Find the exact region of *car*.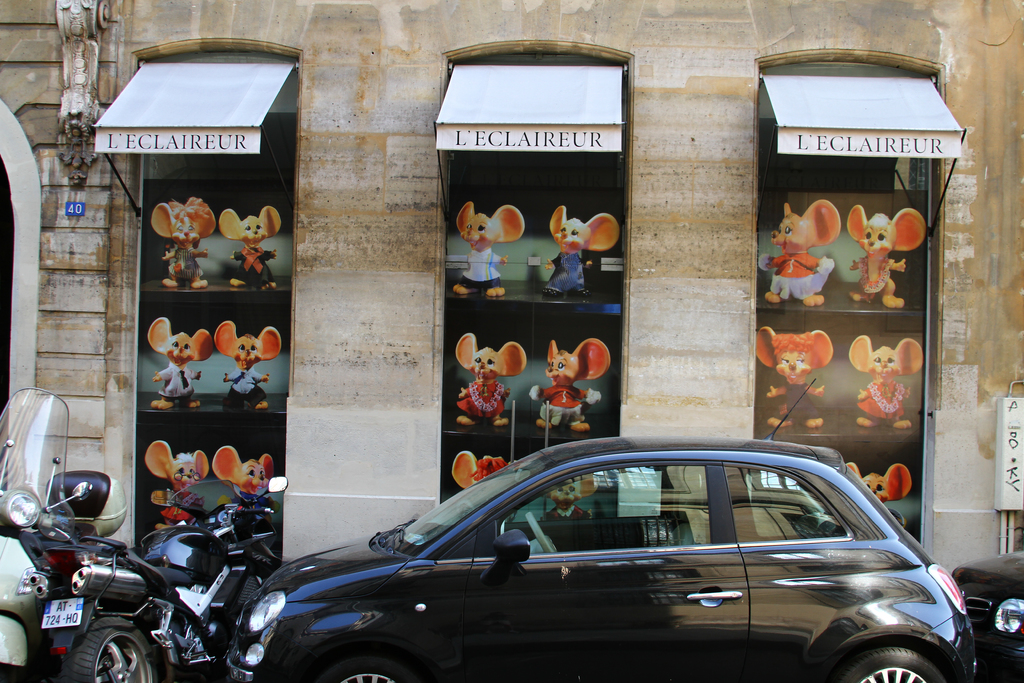
Exact region: BBox(952, 545, 1023, 682).
